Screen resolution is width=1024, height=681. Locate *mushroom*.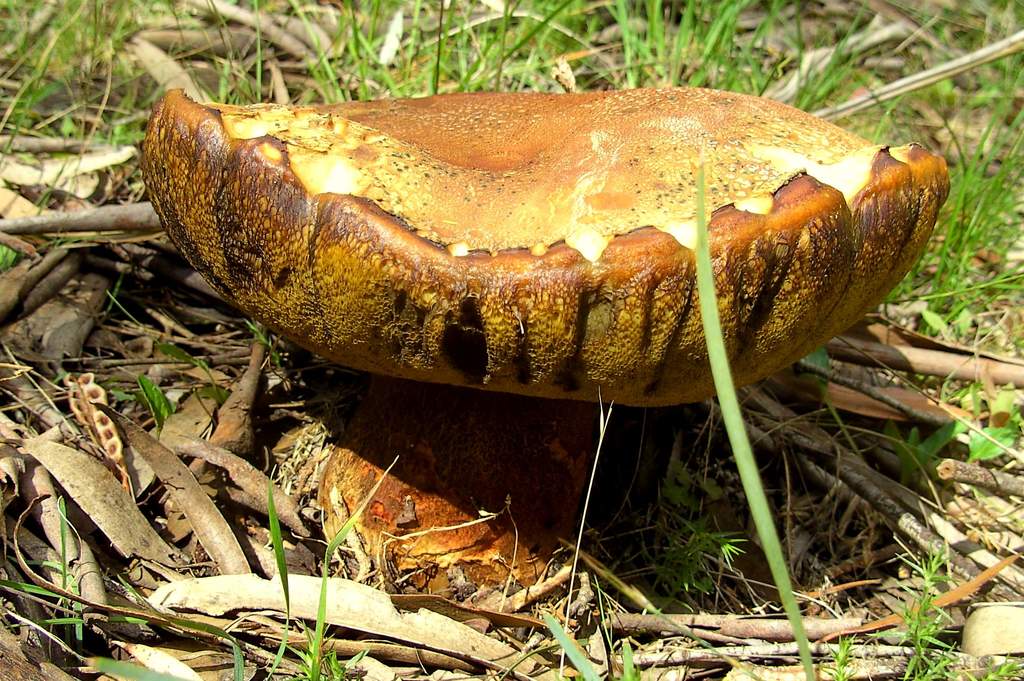
(x1=143, y1=88, x2=951, y2=590).
